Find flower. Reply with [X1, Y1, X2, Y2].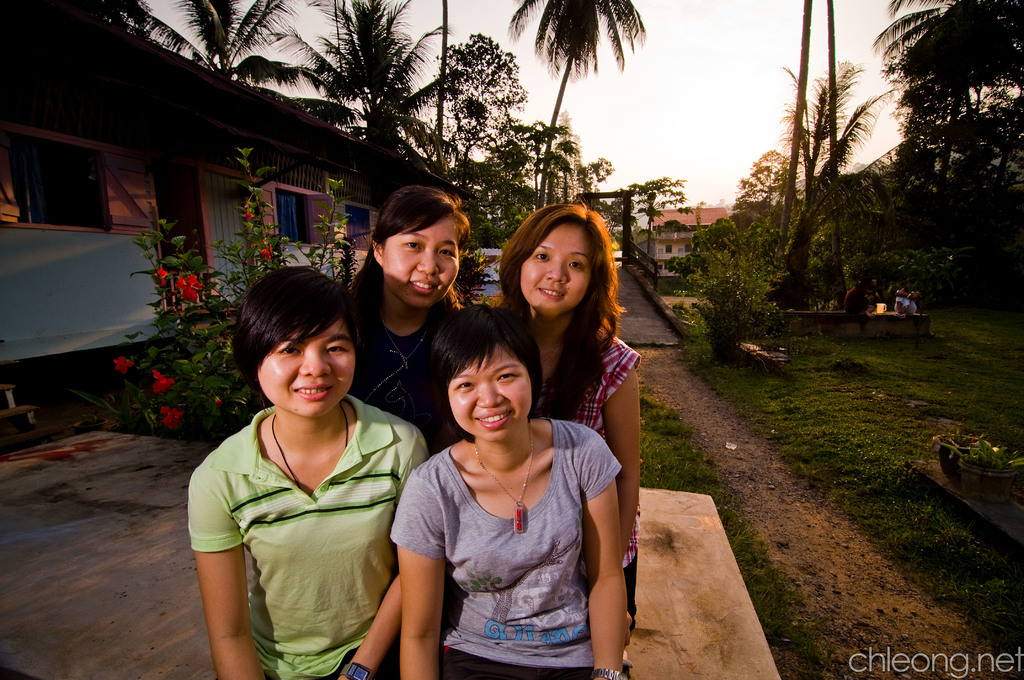
[152, 366, 181, 396].
